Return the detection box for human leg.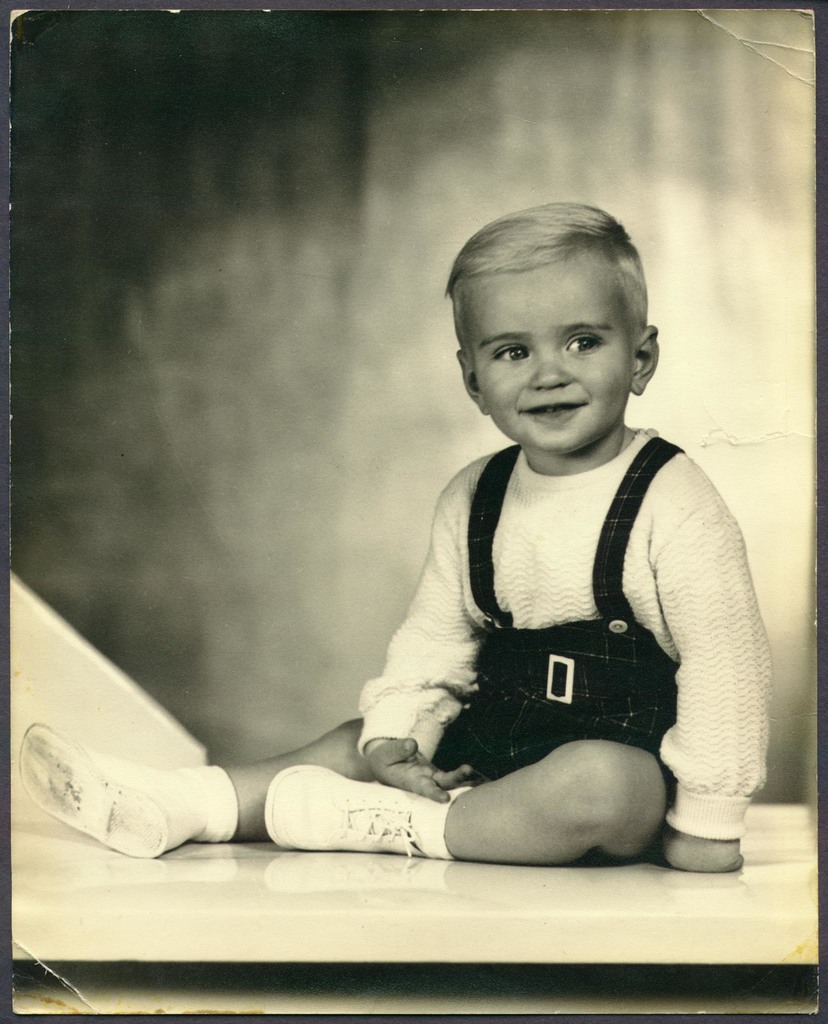
BBox(25, 722, 387, 856).
